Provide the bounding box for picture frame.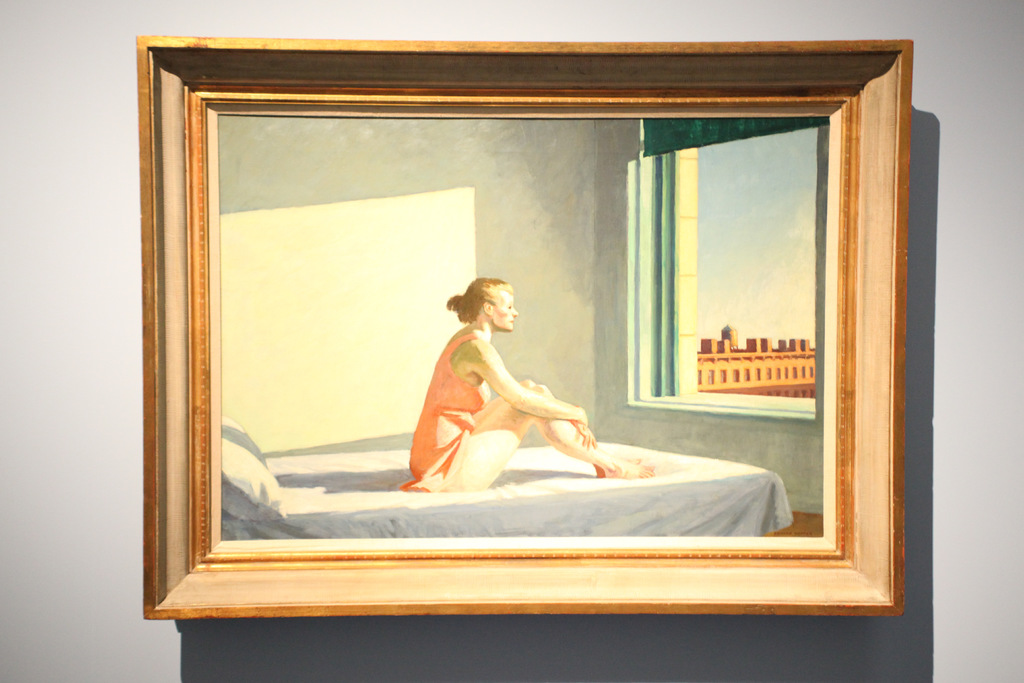
select_region(138, 34, 909, 620).
